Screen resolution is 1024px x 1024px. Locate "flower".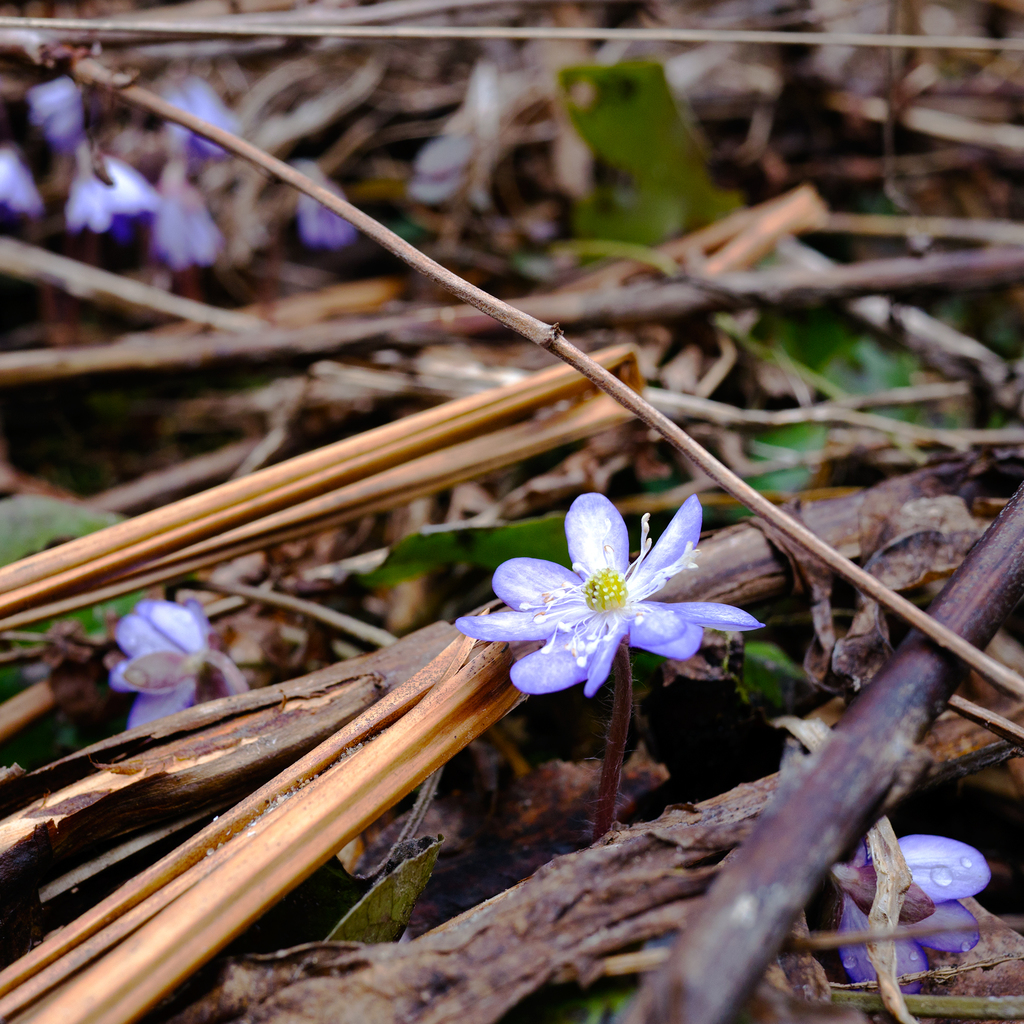
crop(465, 481, 742, 739).
